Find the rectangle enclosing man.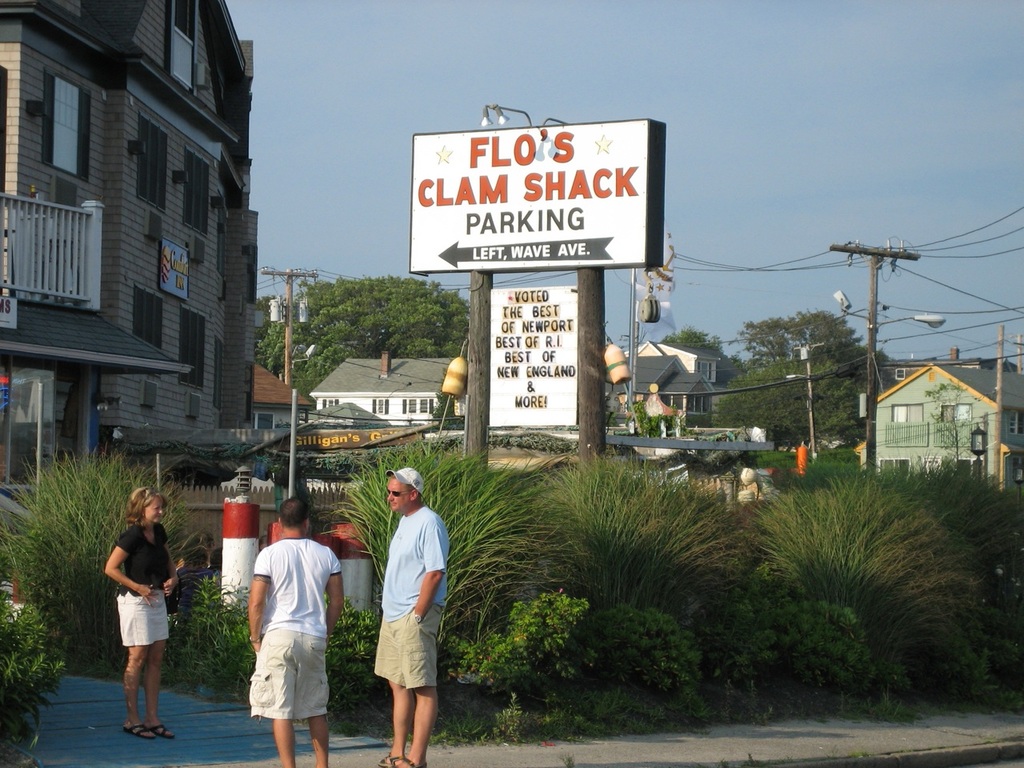
bbox=[249, 494, 343, 767].
